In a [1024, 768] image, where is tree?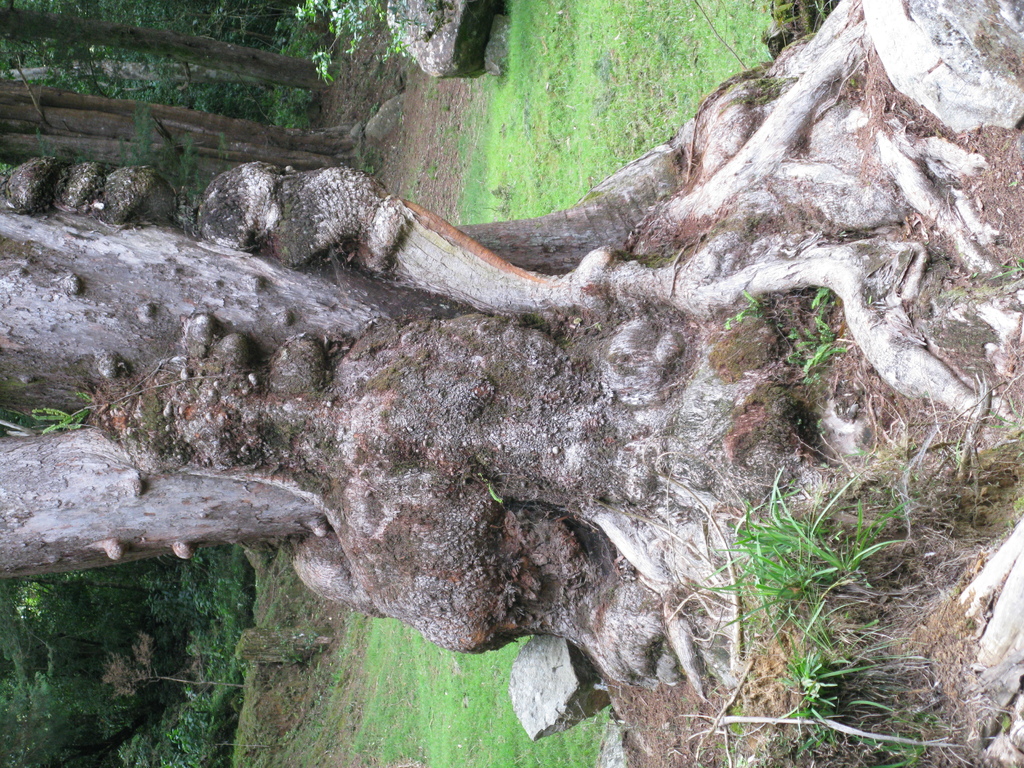
box=[0, 0, 1023, 714].
